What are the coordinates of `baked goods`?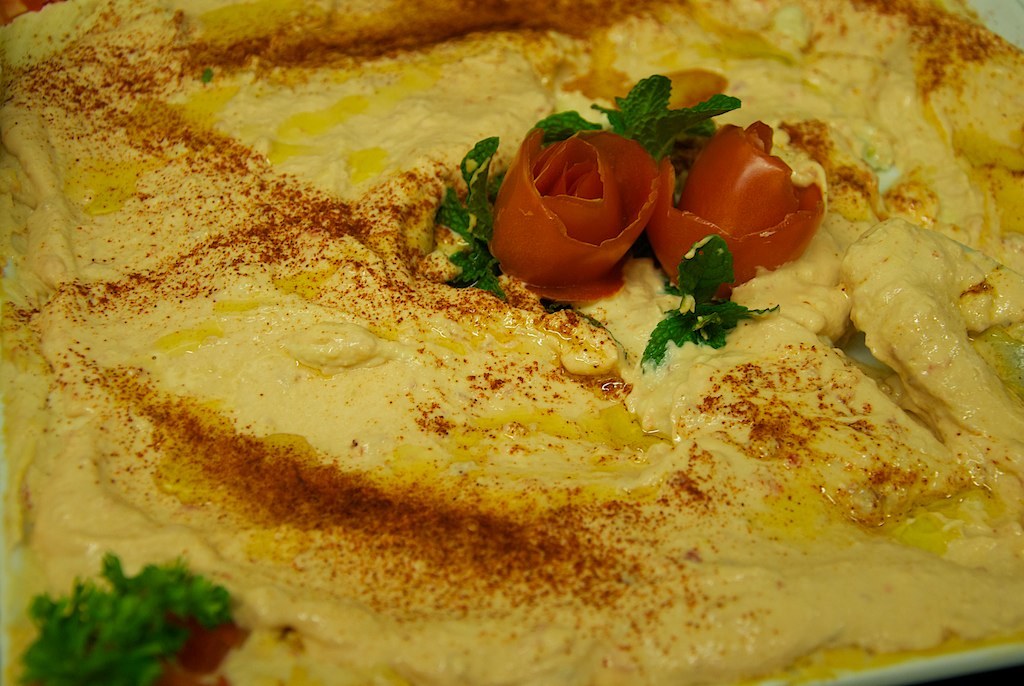
pyautogui.locateOnScreen(0, 0, 1023, 685).
